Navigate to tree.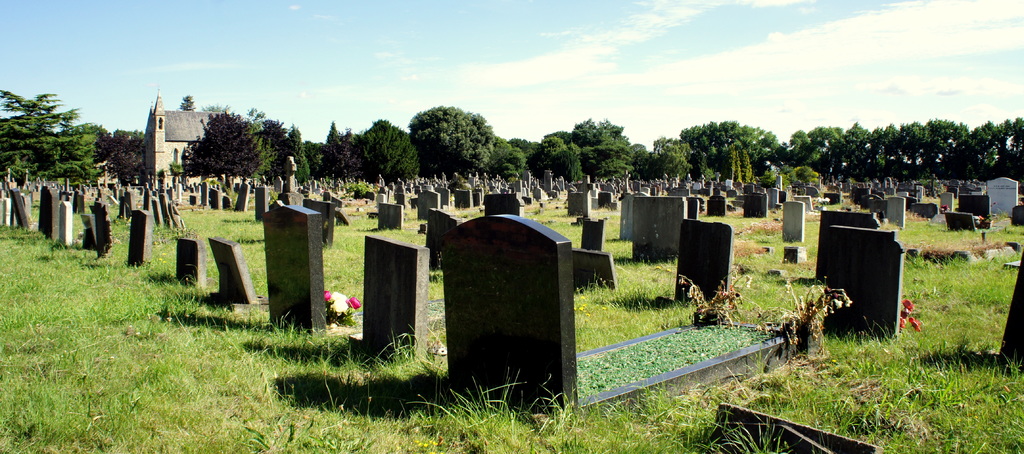
Navigation target: 412,109,492,170.
